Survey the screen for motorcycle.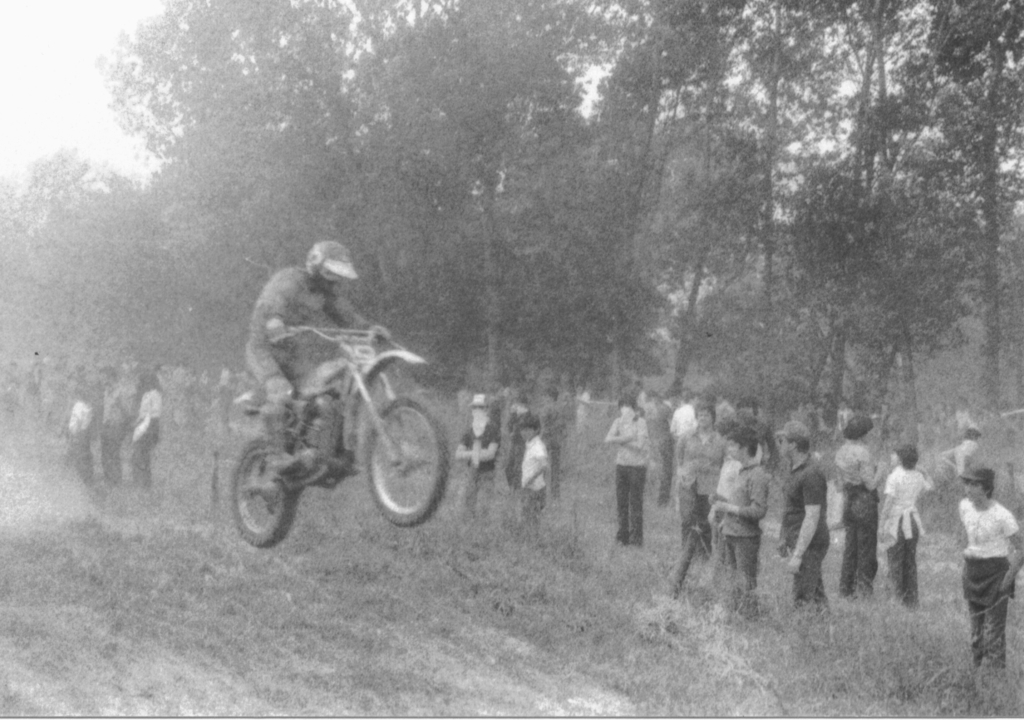
Survey found: bbox=[213, 332, 466, 547].
